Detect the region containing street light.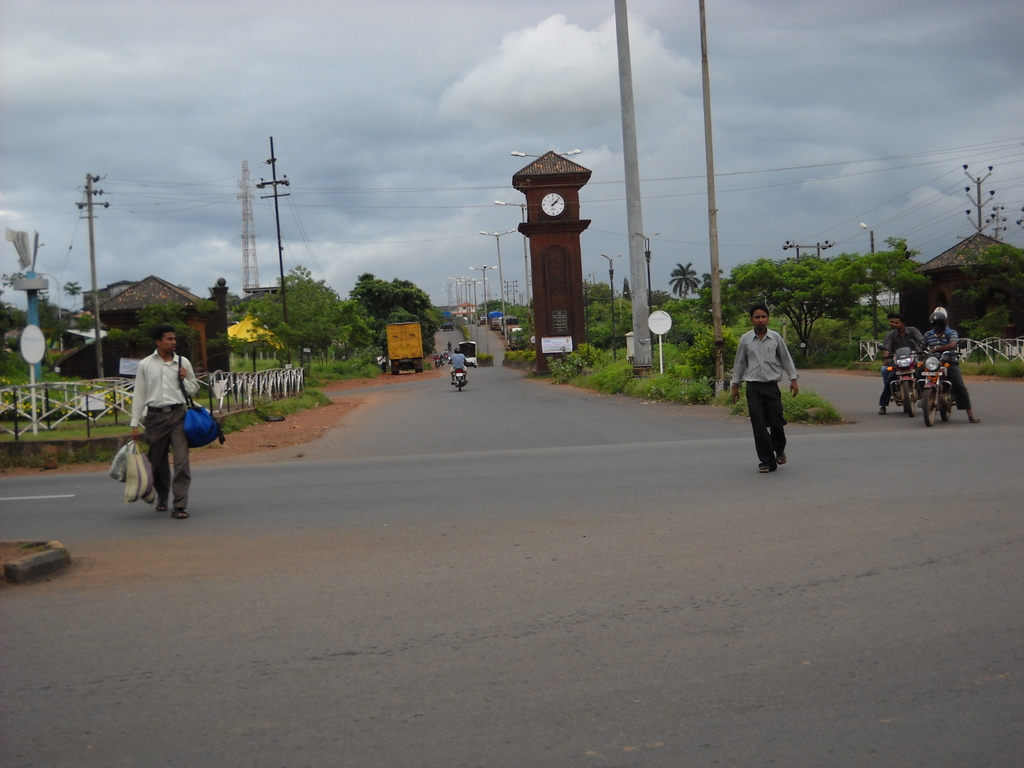
(x1=852, y1=216, x2=875, y2=335).
